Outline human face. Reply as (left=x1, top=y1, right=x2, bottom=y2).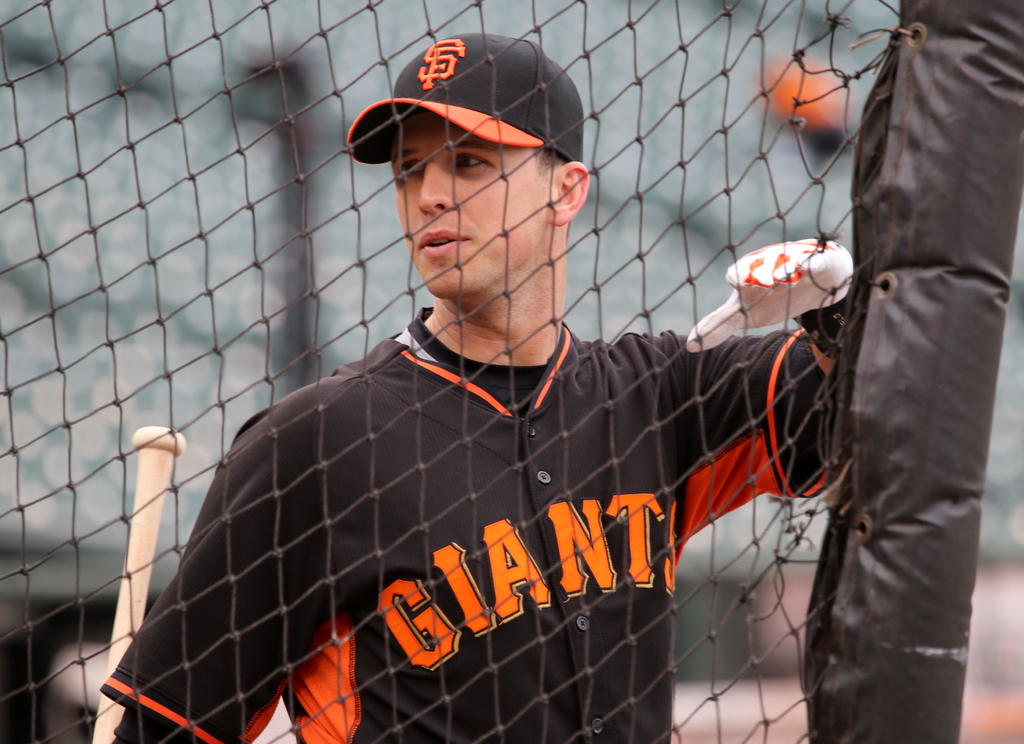
(left=392, top=108, right=541, bottom=297).
